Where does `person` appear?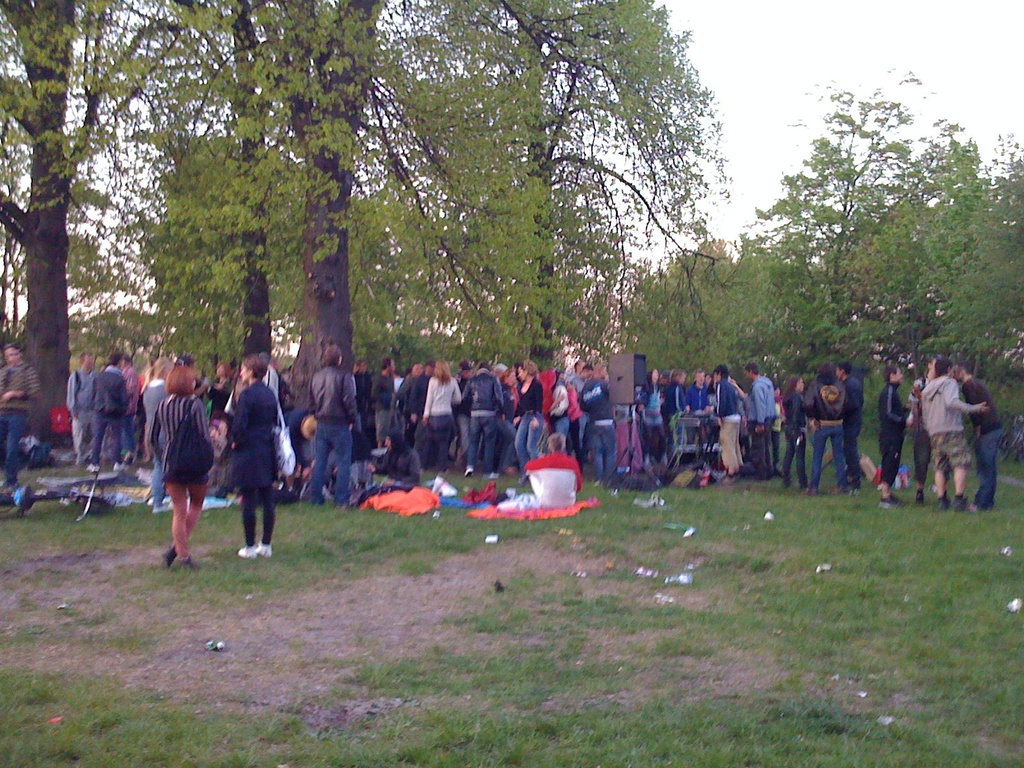
Appears at [left=952, top=362, right=1007, bottom=513].
